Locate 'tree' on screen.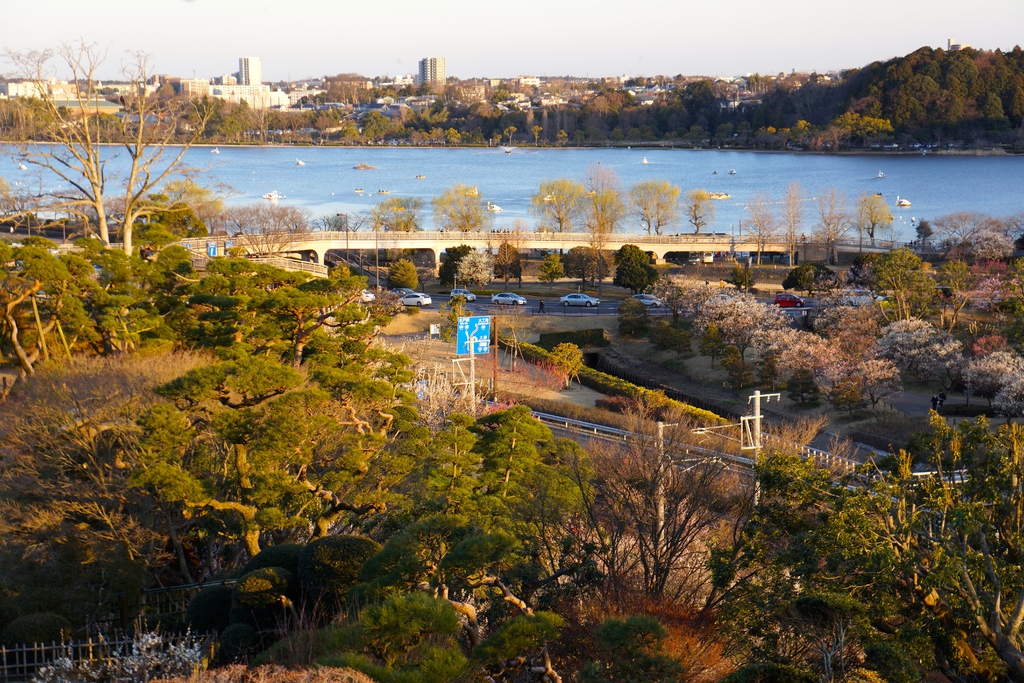
On screen at {"left": 777, "top": 174, "right": 808, "bottom": 262}.
